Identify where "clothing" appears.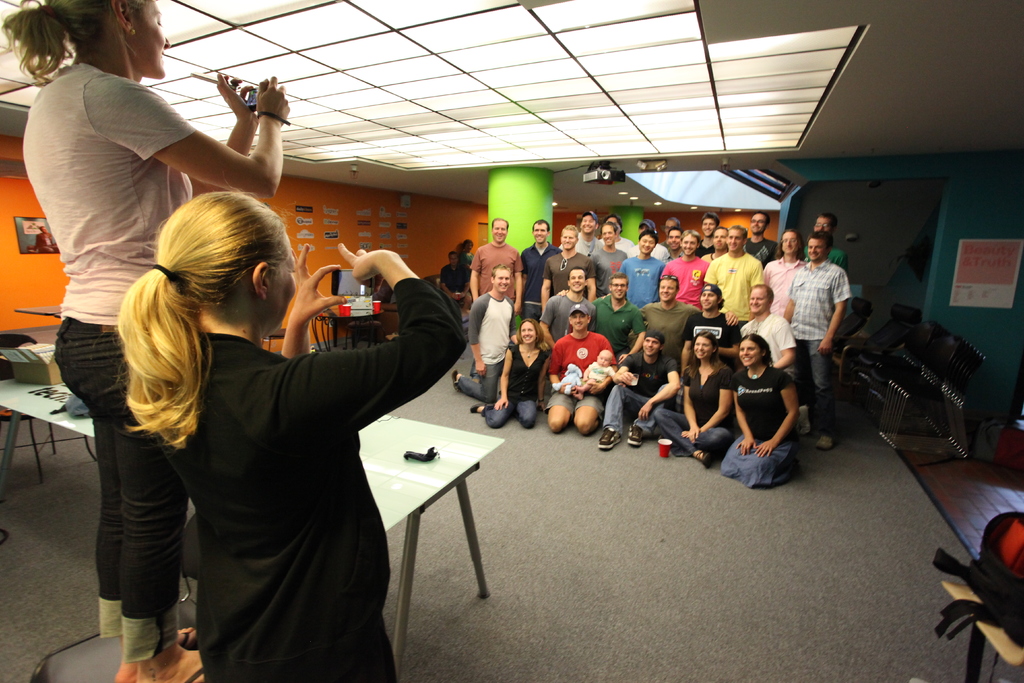
Appears at [x1=596, y1=245, x2=622, y2=292].
